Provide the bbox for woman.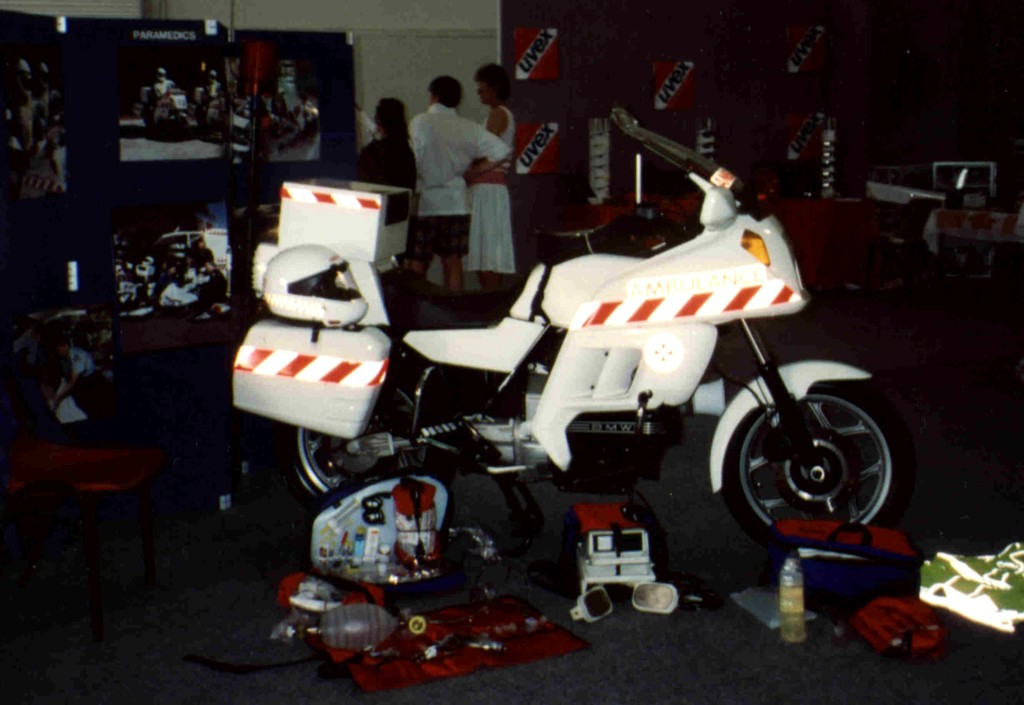
<bbox>460, 58, 514, 289</bbox>.
